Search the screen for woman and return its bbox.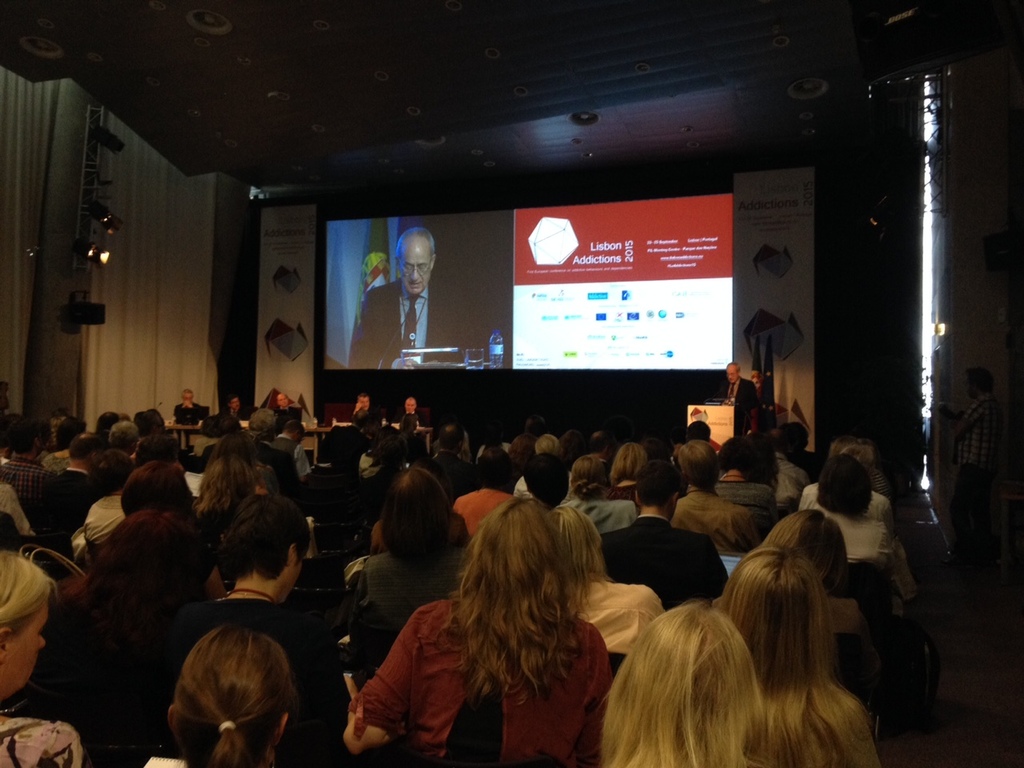
Found: 757/501/846/599.
